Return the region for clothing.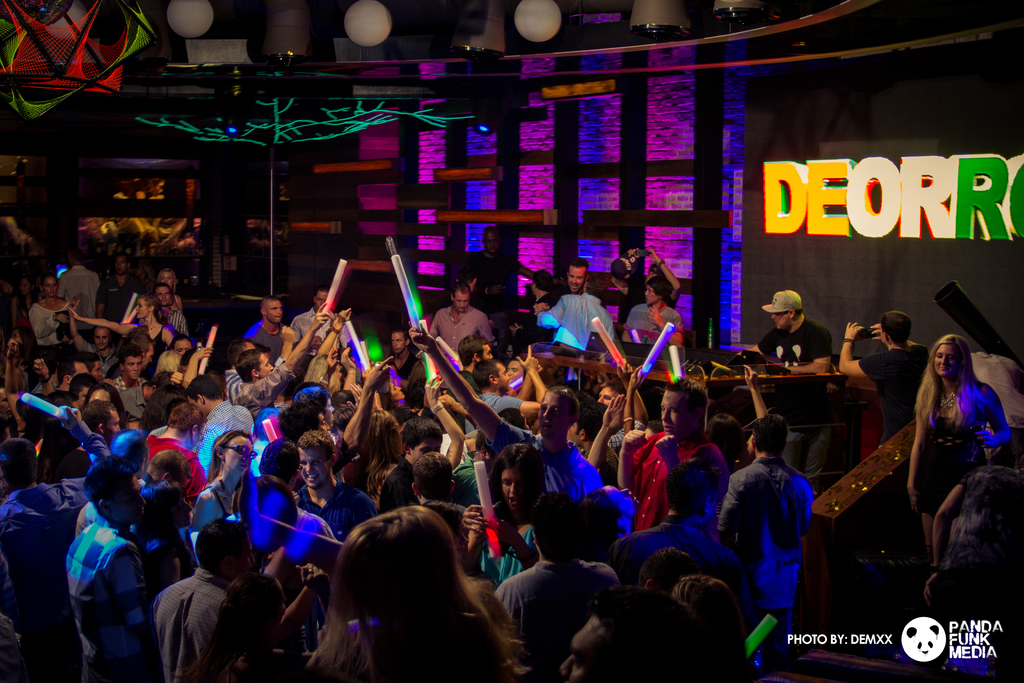
x1=546 y1=294 x2=623 y2=355.
